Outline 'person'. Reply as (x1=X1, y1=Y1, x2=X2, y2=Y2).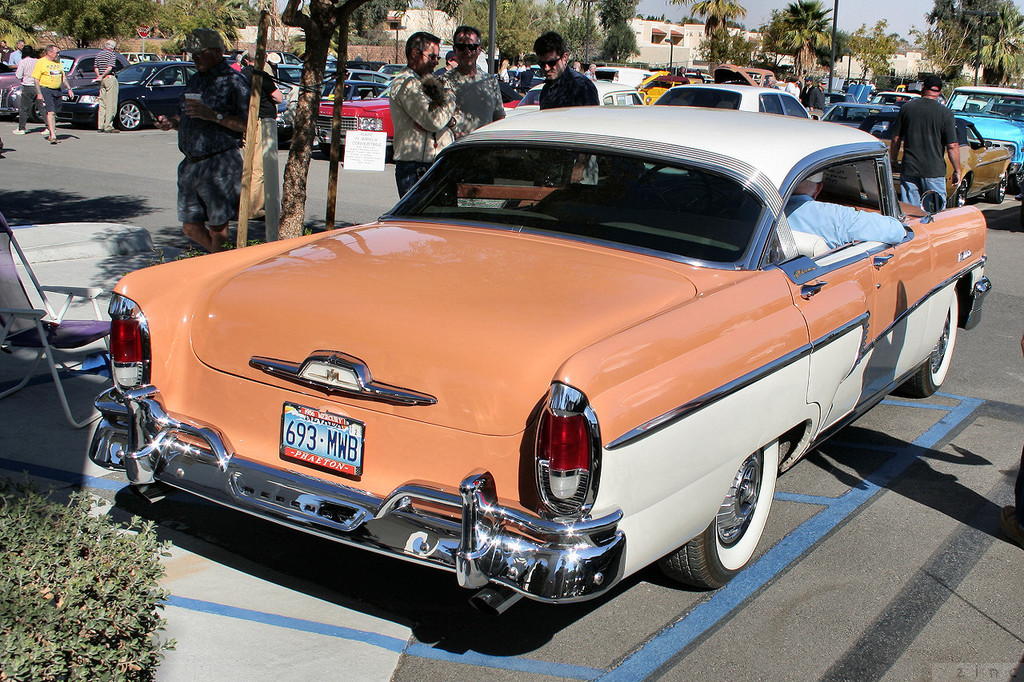
(x1=516, y1=58, x2=534, y2=74).
